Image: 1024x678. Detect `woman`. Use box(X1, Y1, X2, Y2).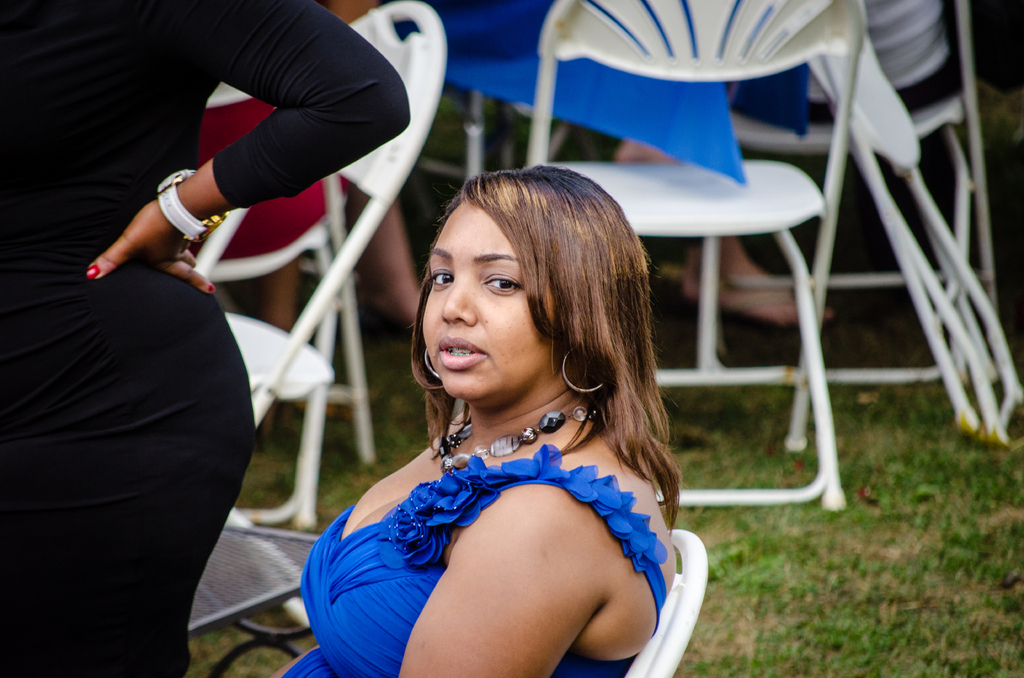
box(0, 0, 408, 677).
